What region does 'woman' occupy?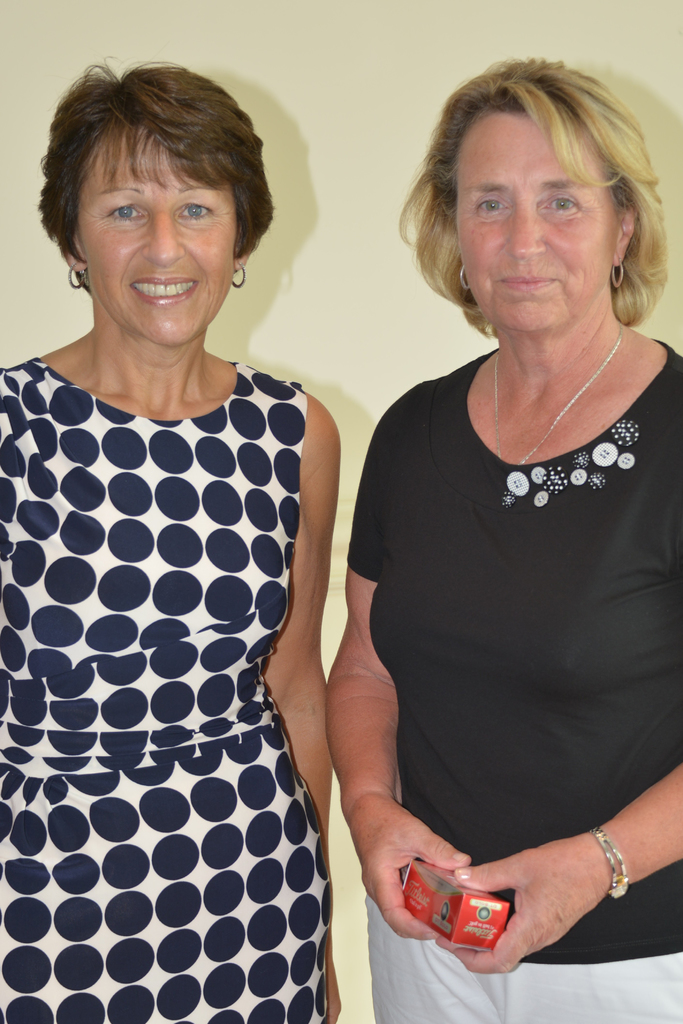
l=305, t=38, r=682, b=995.
